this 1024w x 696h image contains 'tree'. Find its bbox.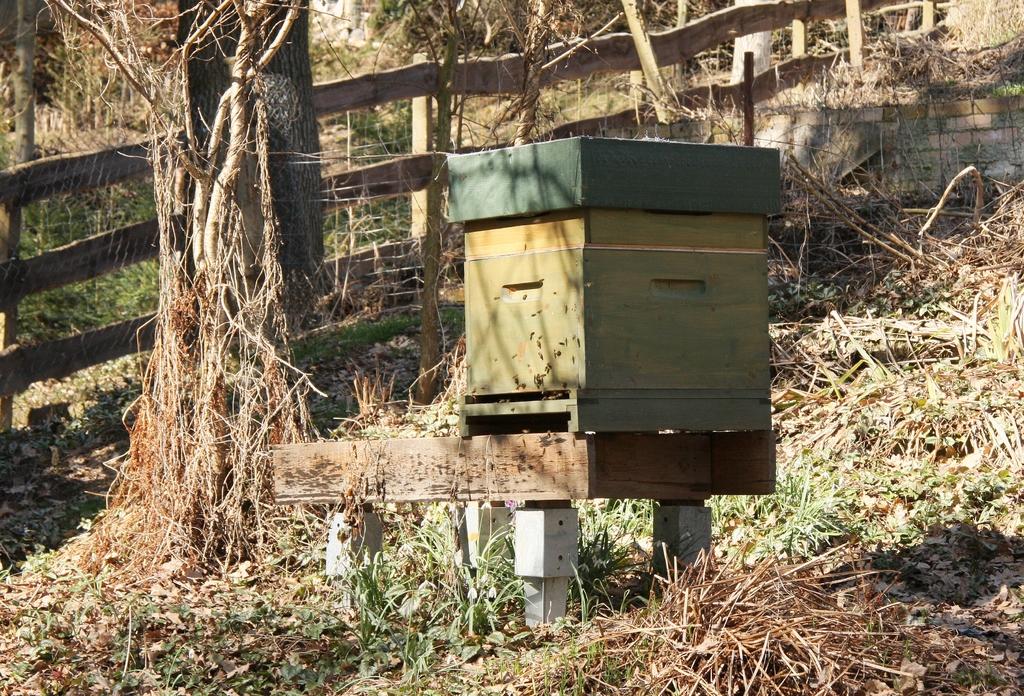
region(57, 13, 343, 521).
